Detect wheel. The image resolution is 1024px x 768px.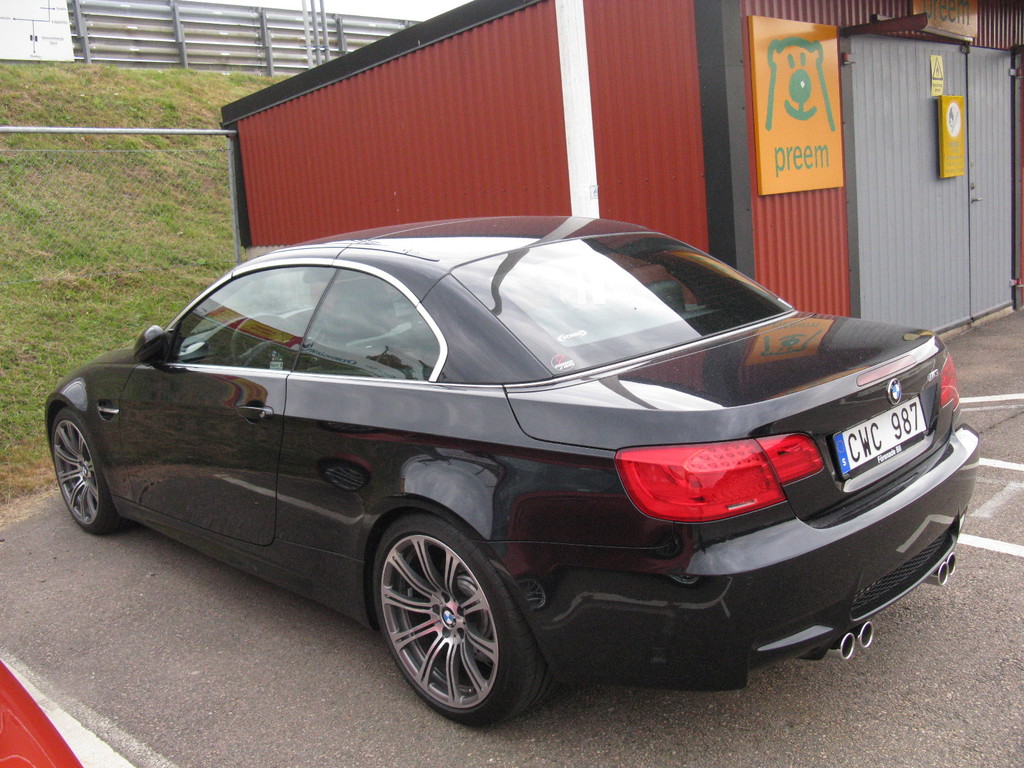
l=369, t=527, r=525, b=708.
